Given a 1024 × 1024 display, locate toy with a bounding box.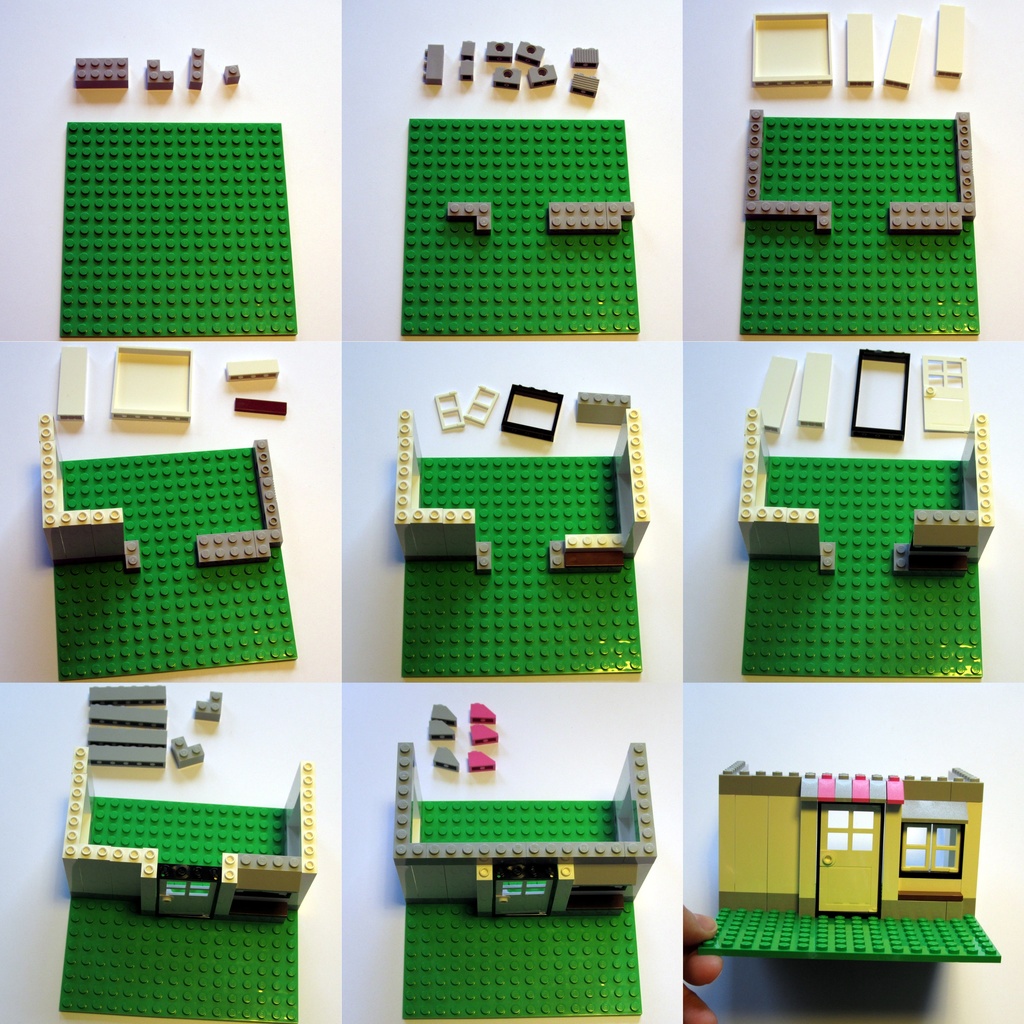
Located: select_region(796, 351, 832, 426).
